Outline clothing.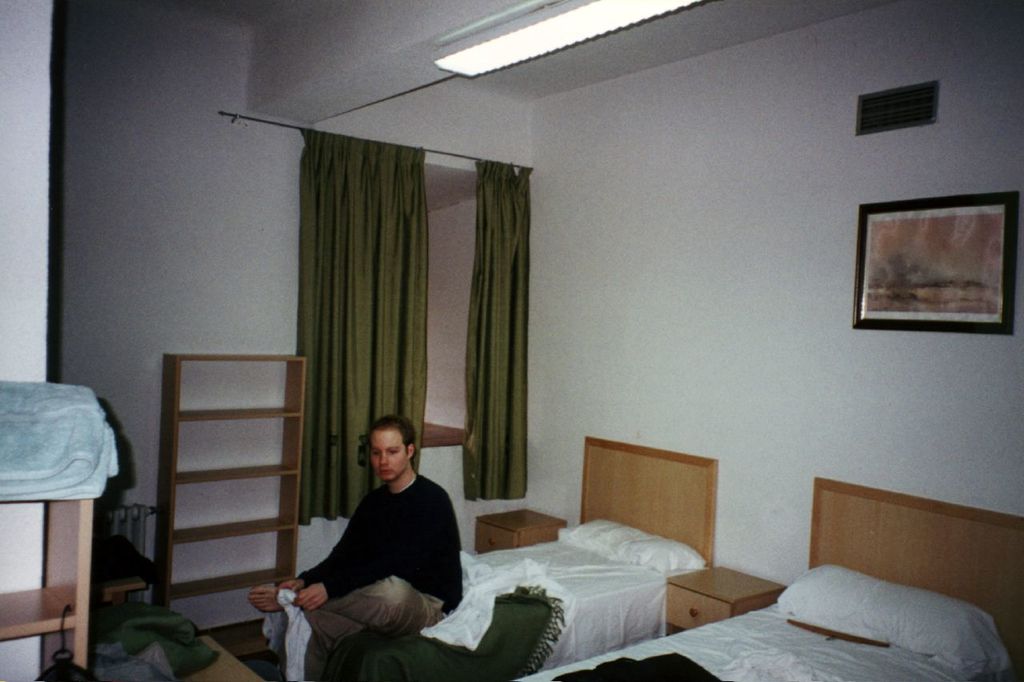
Outline: locate(279, 576, 493, 681).
